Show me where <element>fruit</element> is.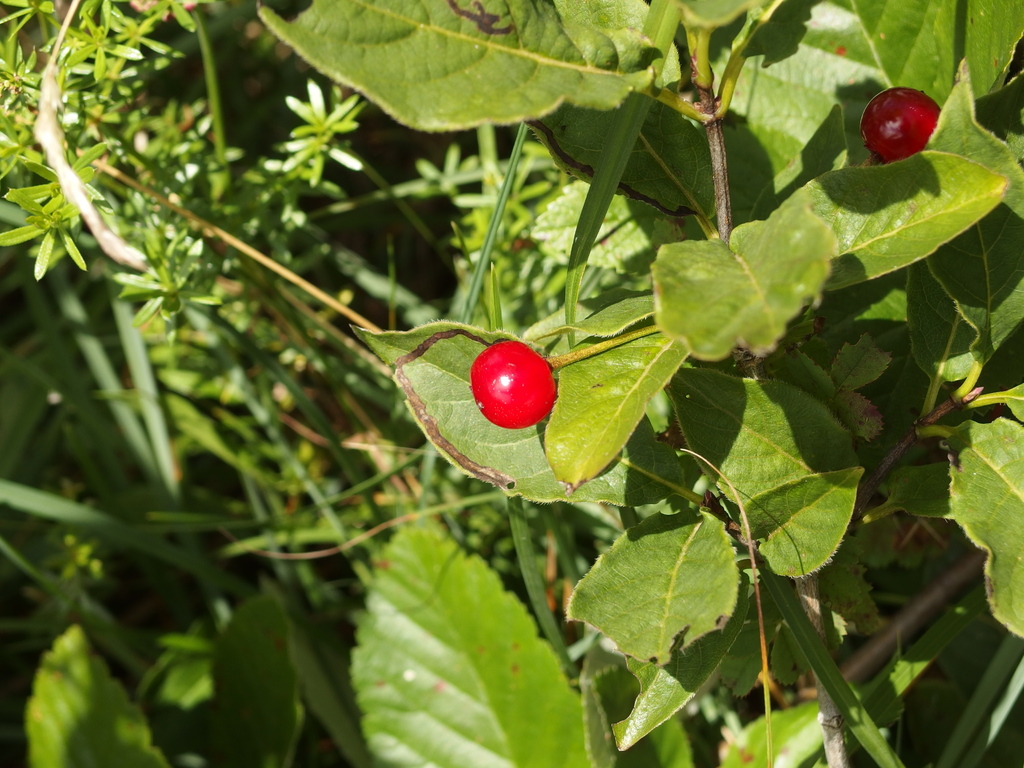
<element>fruit</element> is at [x1=872, y1=79, x2=956, y2=151].
